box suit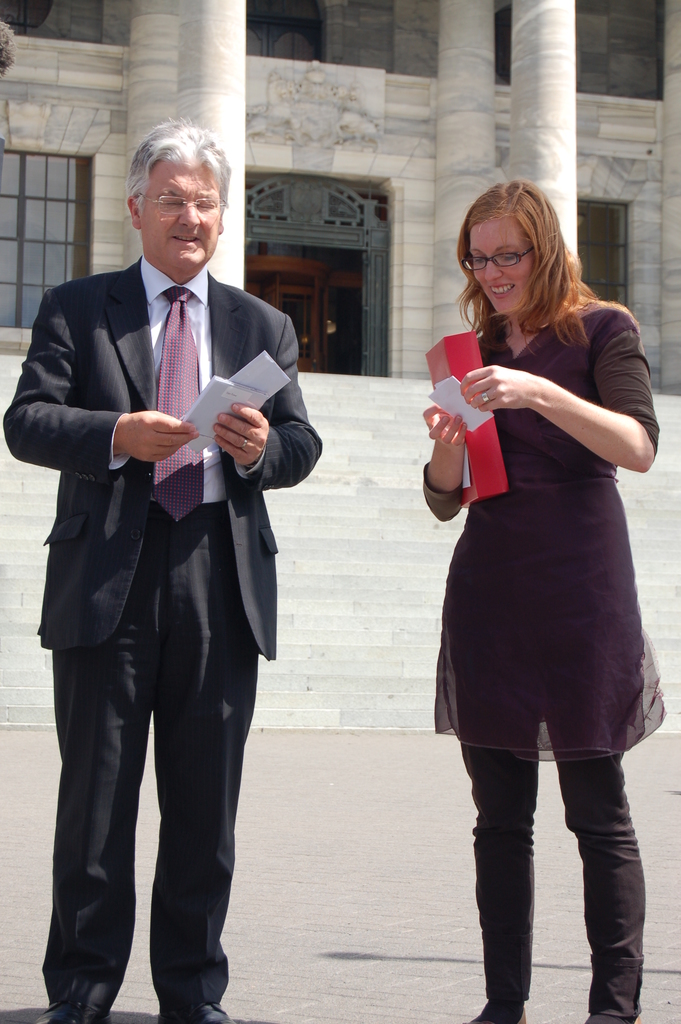
[left=28, top=165, right=293, bottom=1006]
